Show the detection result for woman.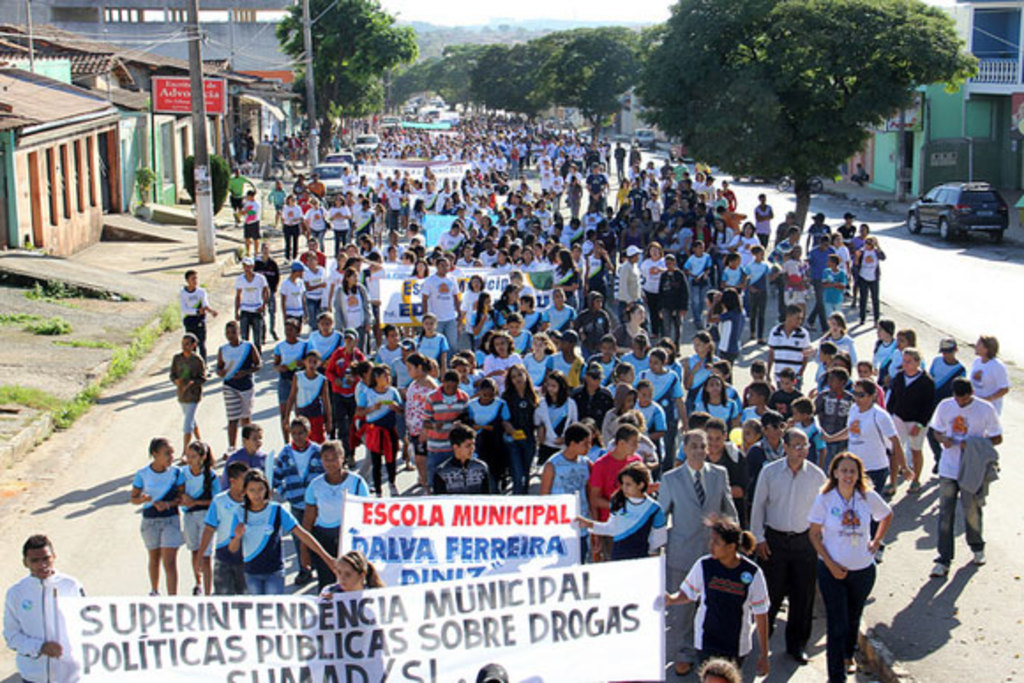
<bbox>745, 245, 763, 330</bbox>.
